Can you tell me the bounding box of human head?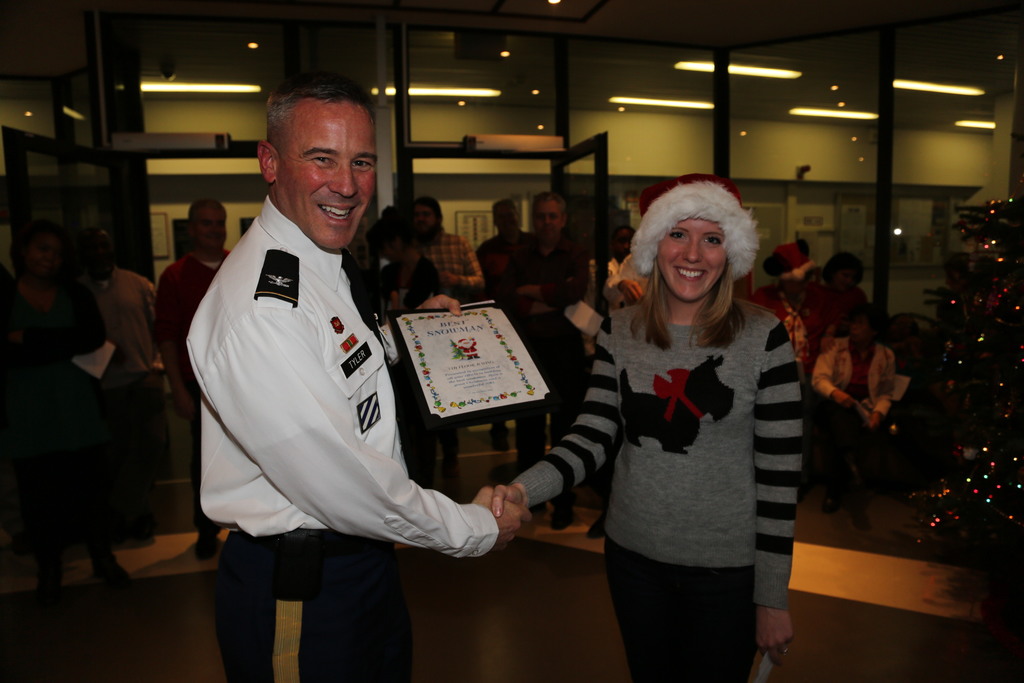
847, 305, 897, 345.
